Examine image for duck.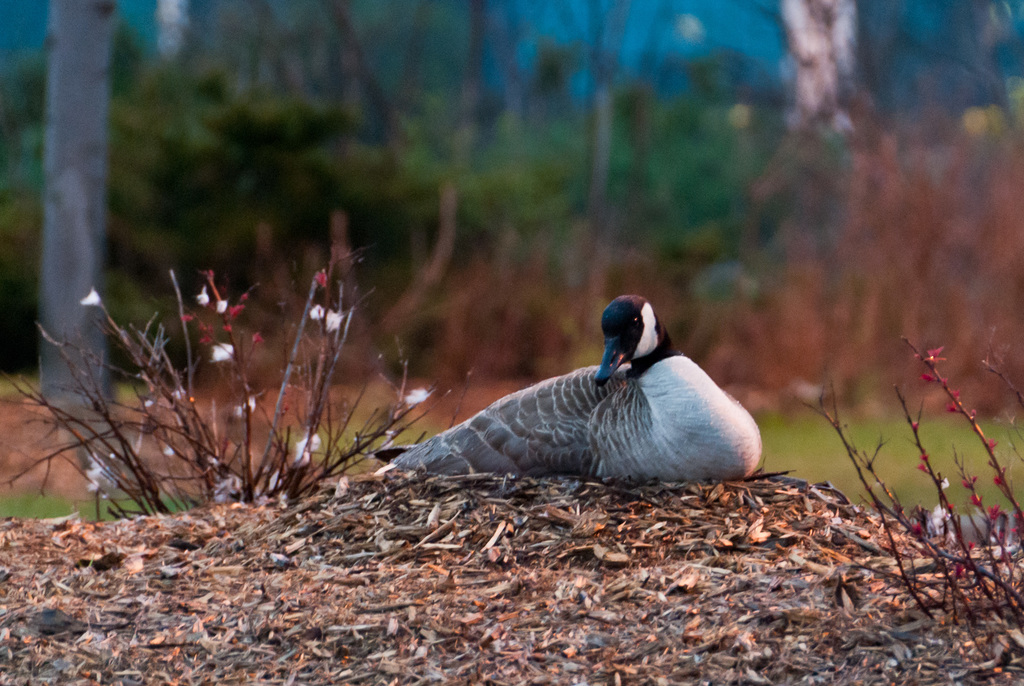
Examination result: 379,294,758,477.
